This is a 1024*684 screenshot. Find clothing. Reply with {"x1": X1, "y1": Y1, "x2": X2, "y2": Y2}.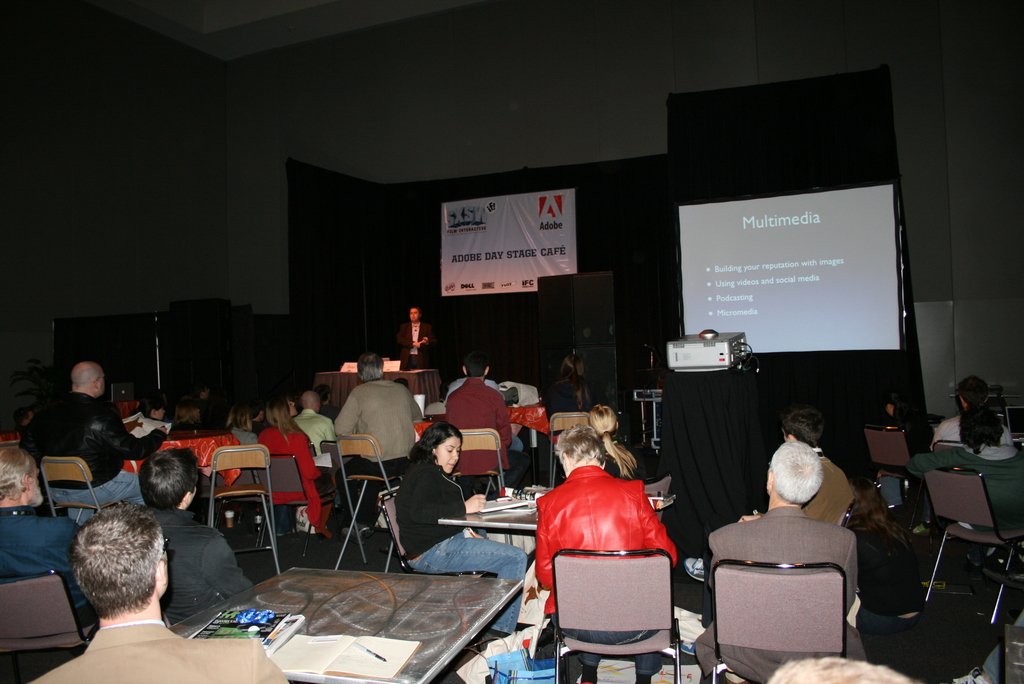
{"x1": 911, "y1": 440, "x2": 1023, "y2": 526}.
